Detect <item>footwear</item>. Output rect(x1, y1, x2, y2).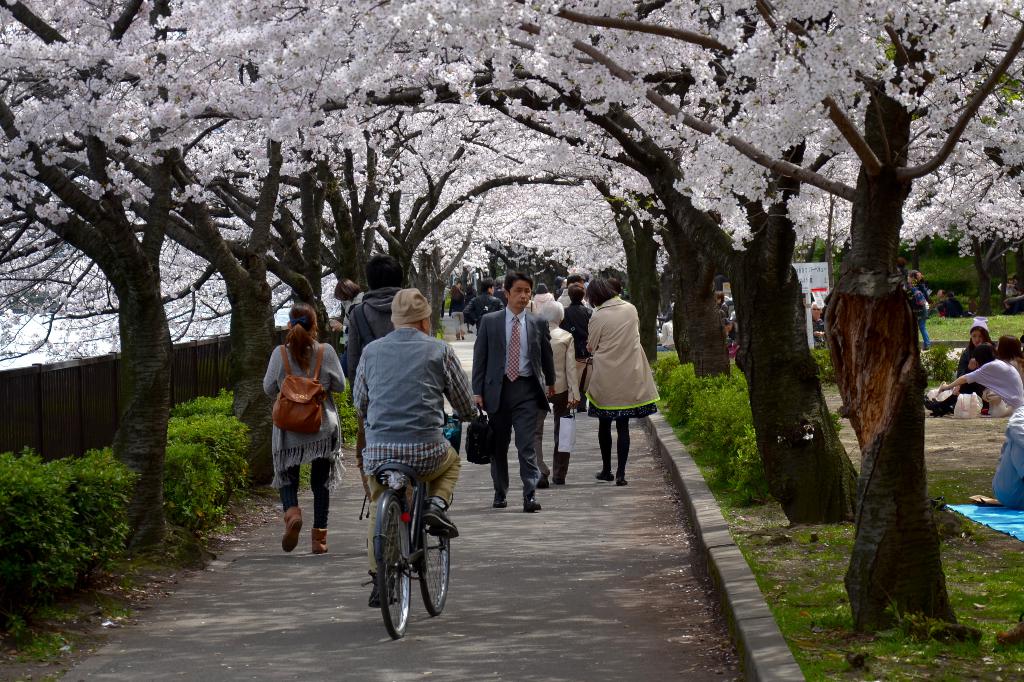
rect(595, 469, 612, 482).
